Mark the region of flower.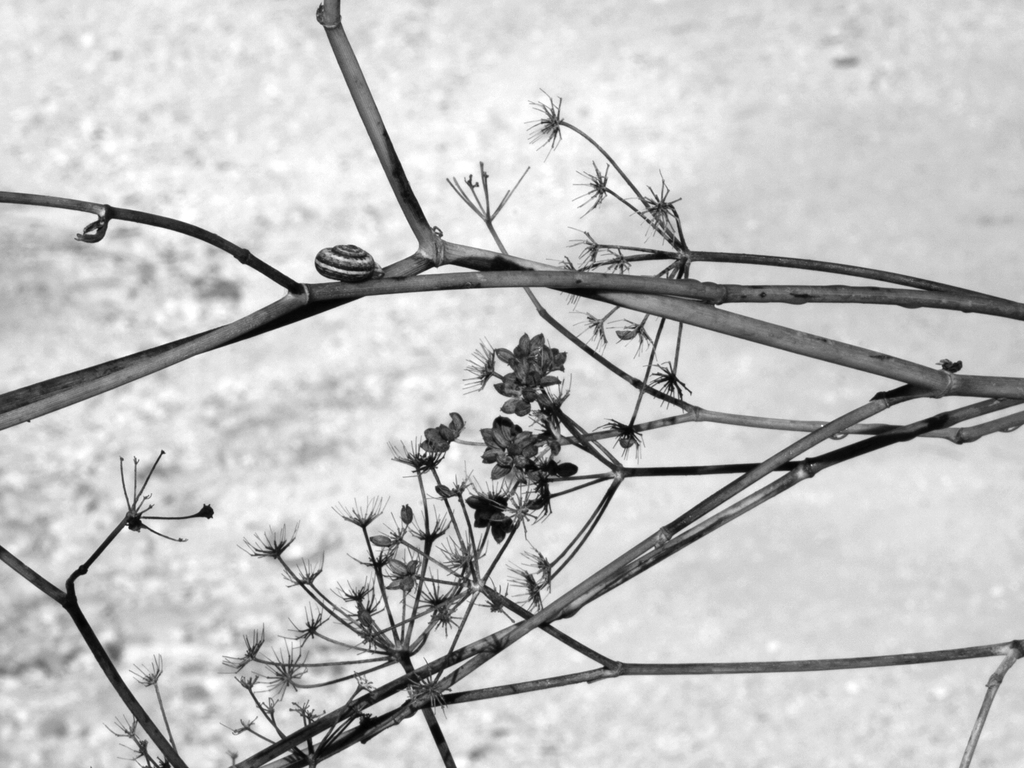
Region: select_region(102, 712, 138, 737).
